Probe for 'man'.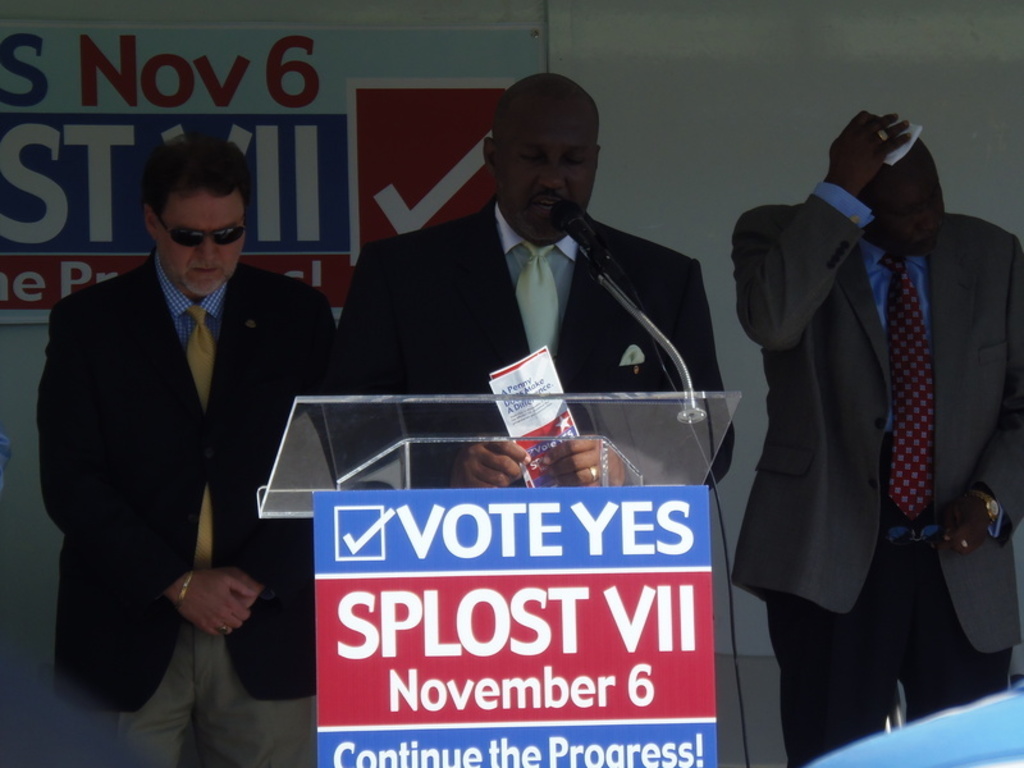
Probe result: detection(326, 72, 736, 493).
